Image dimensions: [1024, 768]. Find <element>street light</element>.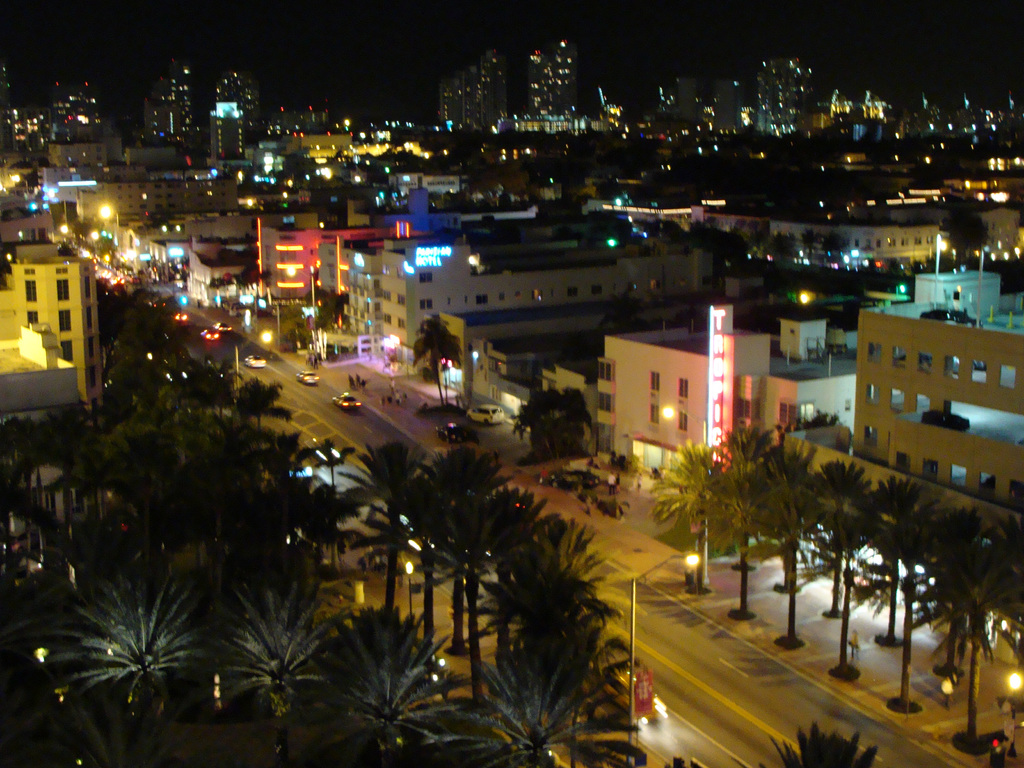
(627, 545, 701, 767).
